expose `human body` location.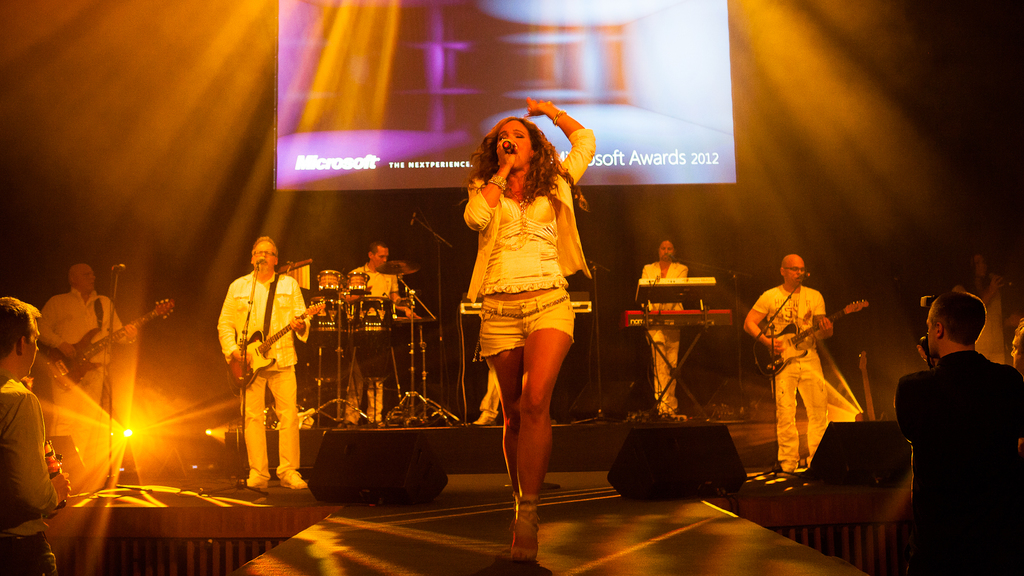
Exposed at {"left": 344, "top": 239, "right": 405, "bottom": 424}.
